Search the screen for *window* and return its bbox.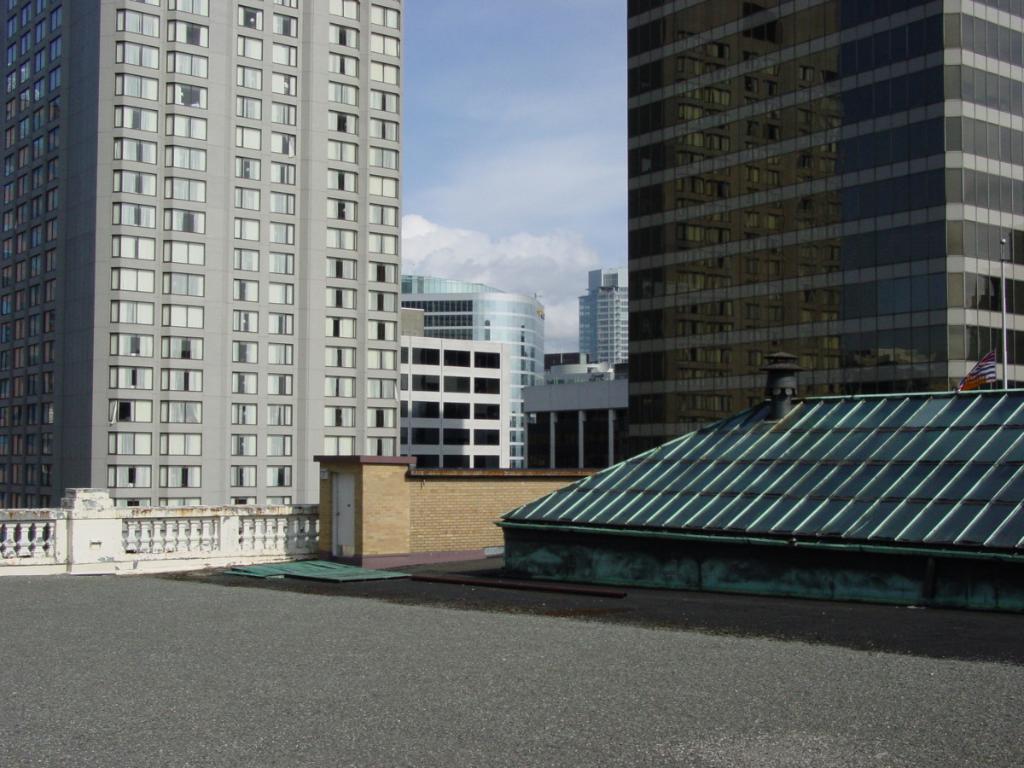
Found: BBox(396, 341, 507, 485).
